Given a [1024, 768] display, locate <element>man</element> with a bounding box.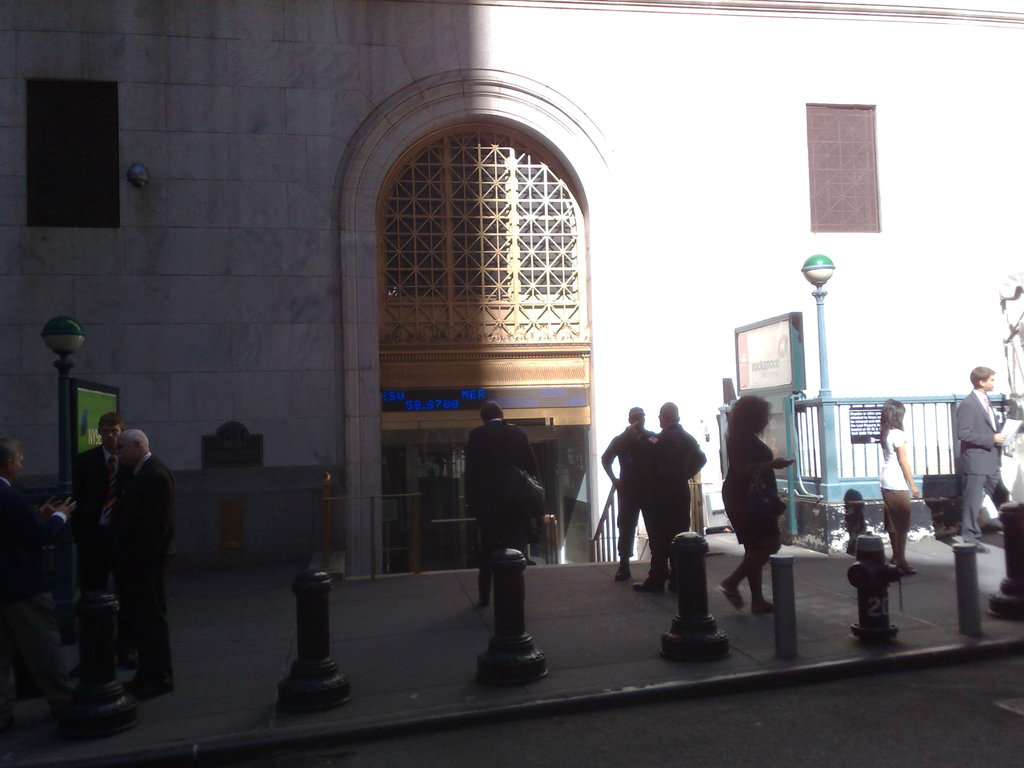
Located: left=0, top=438, right=79, bottom=717.
